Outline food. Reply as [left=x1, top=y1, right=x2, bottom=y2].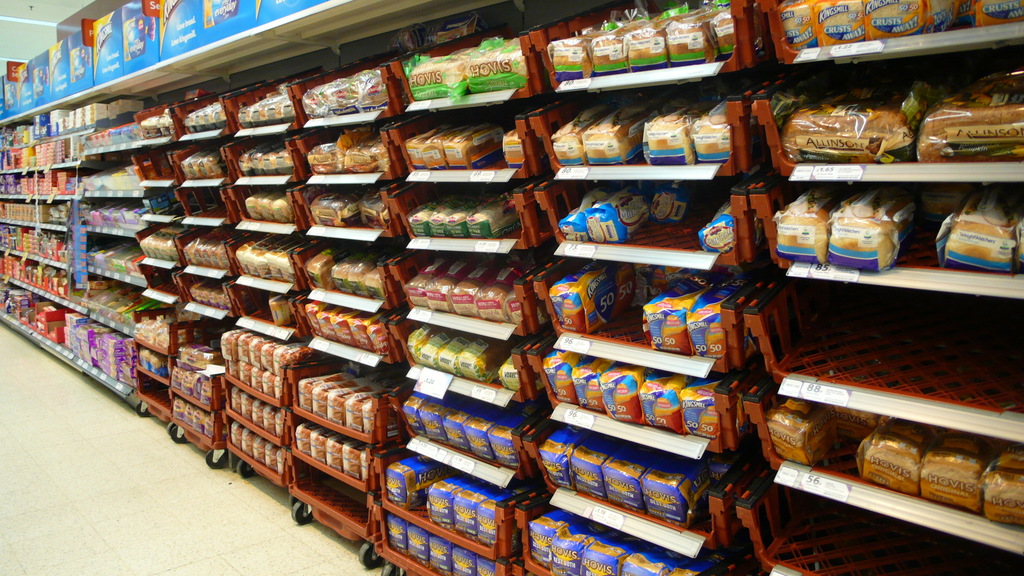
[left=358, top=264, right=388, bottom=301].
